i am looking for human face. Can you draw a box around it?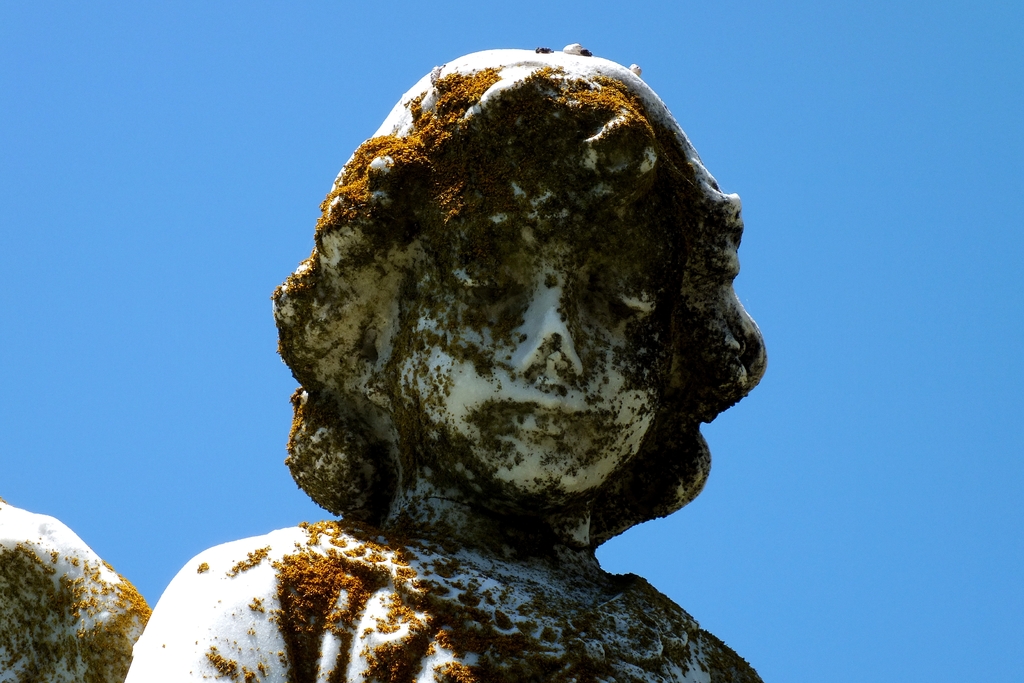
Sure, the bounding box is x1=396, y1=153, x2=664, y2=497.
